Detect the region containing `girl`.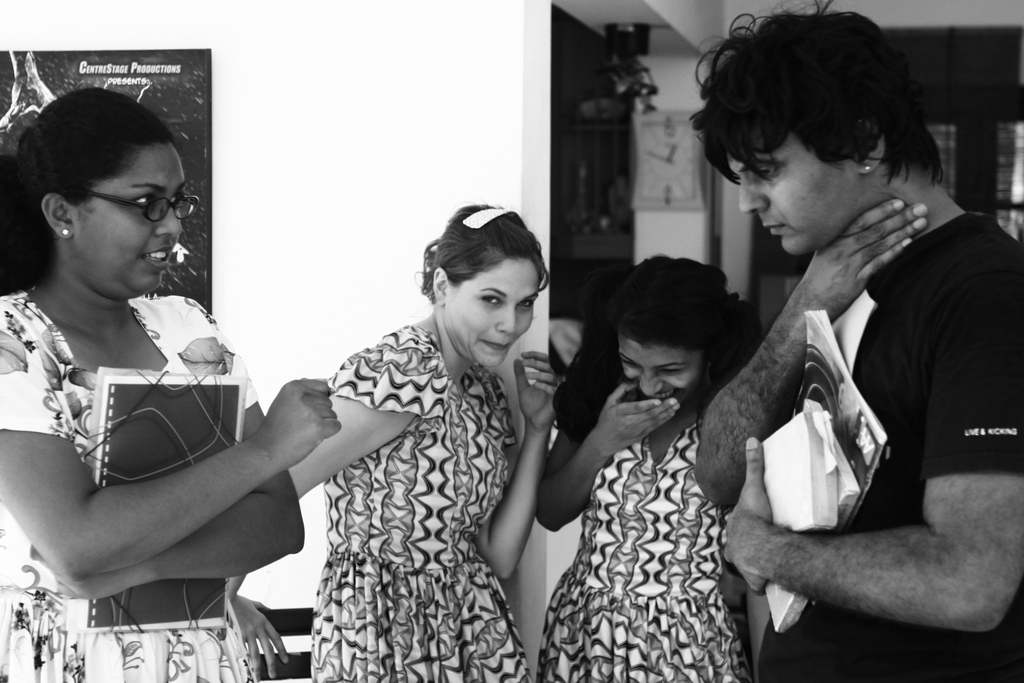
(0, 86, 337, 682).
